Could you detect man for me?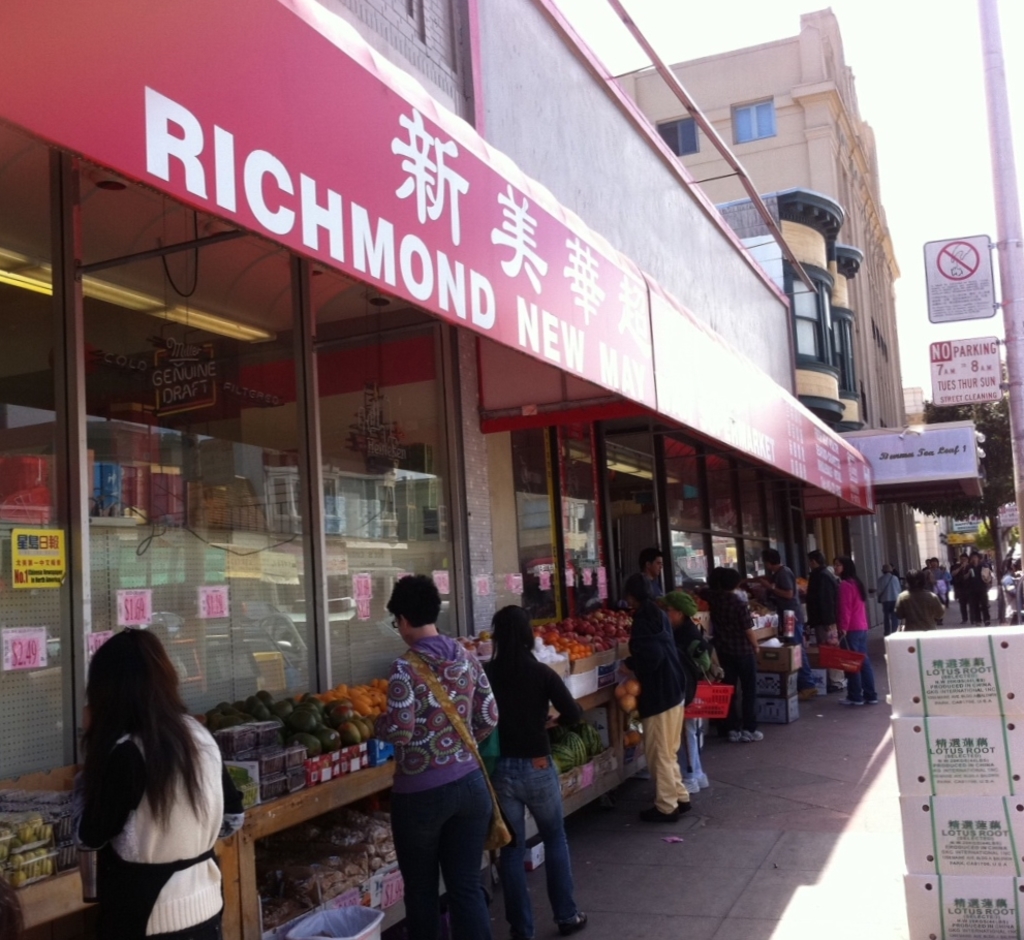
Detection result: [964,547,991,624].
